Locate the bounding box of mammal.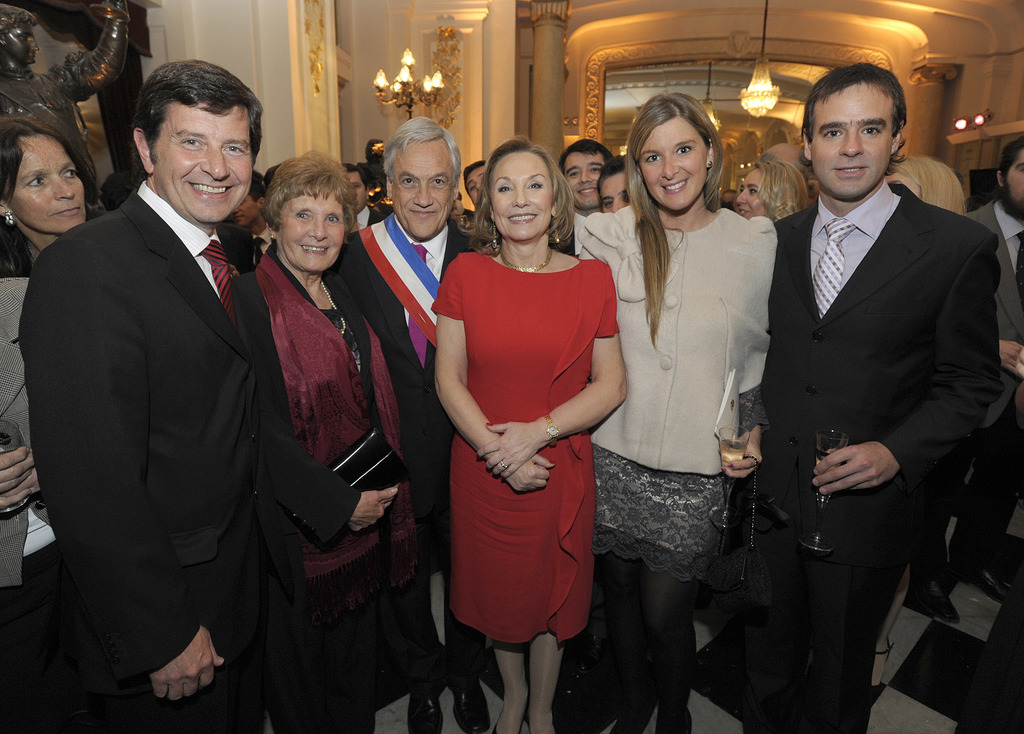
Bounding box: [x1=591, y1=150, x2=643, y2=220].
